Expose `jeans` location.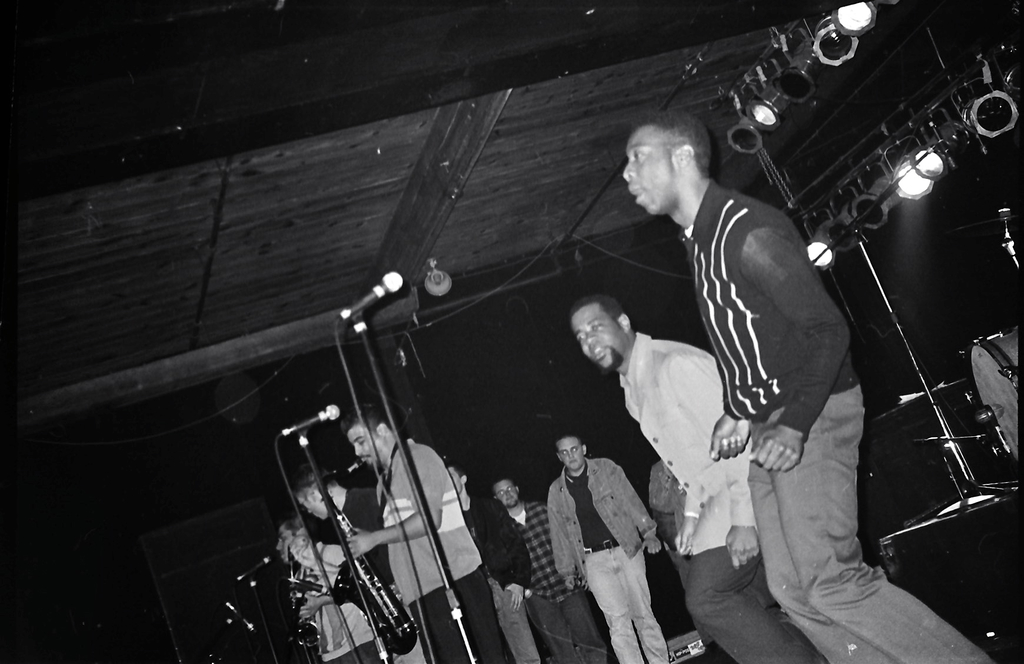
Exposed at <region>749, 384, 991, 663</region>.
